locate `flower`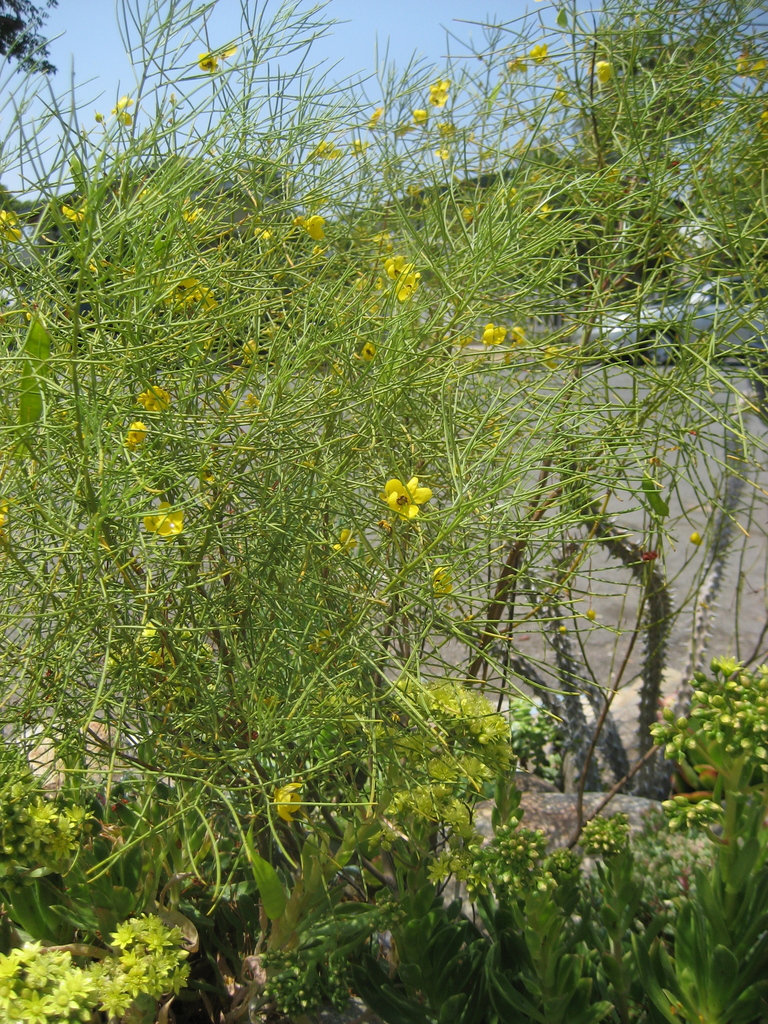
bbox=(746, 112, 767, 143)
